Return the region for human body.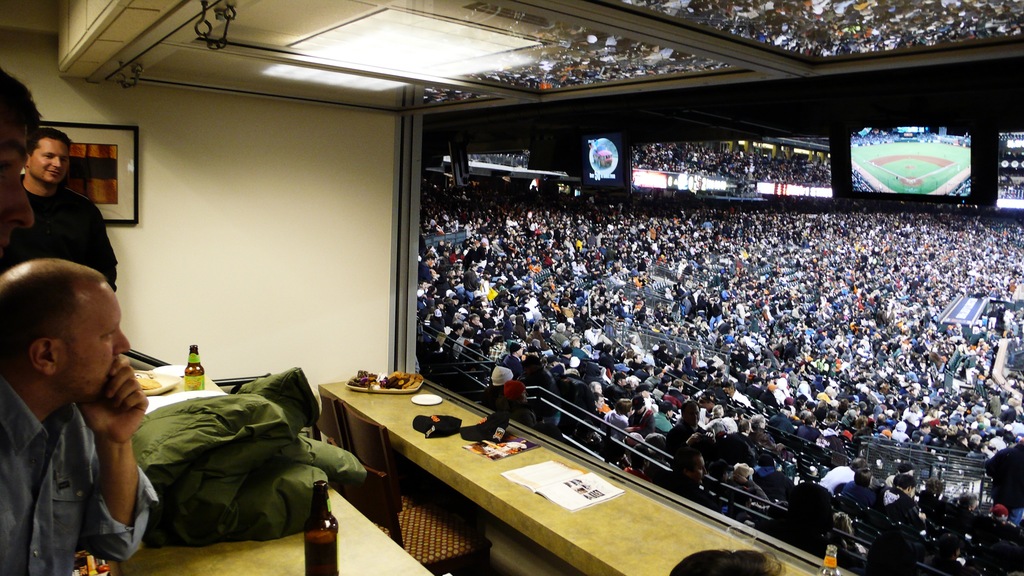
673,293,687,301.
